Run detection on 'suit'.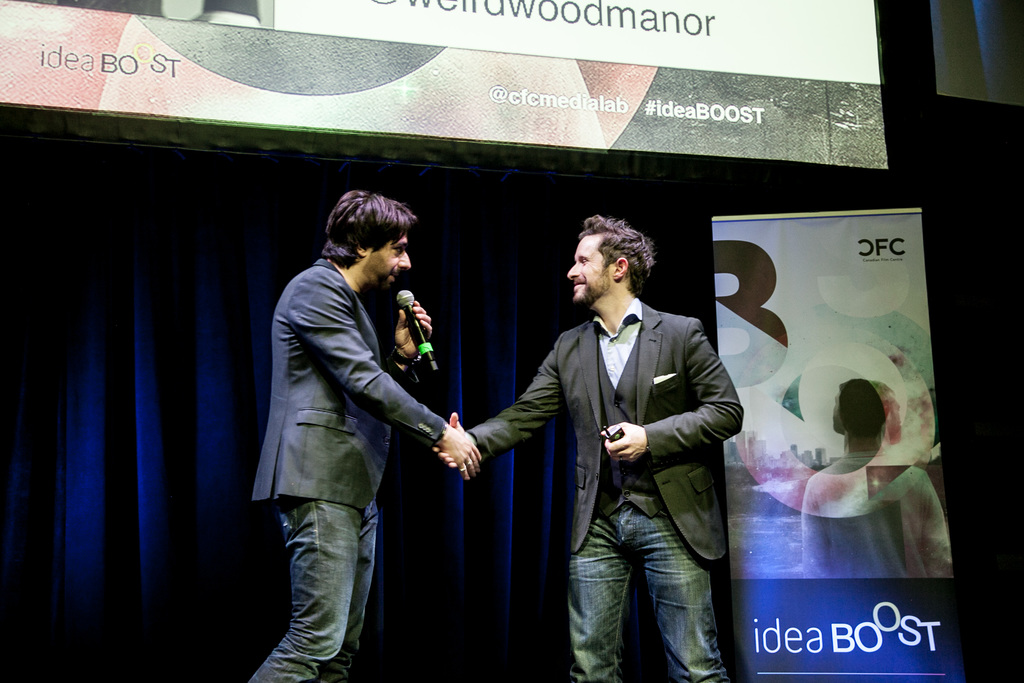
Result: (left=237, top=191, right=467, bottom=672).
